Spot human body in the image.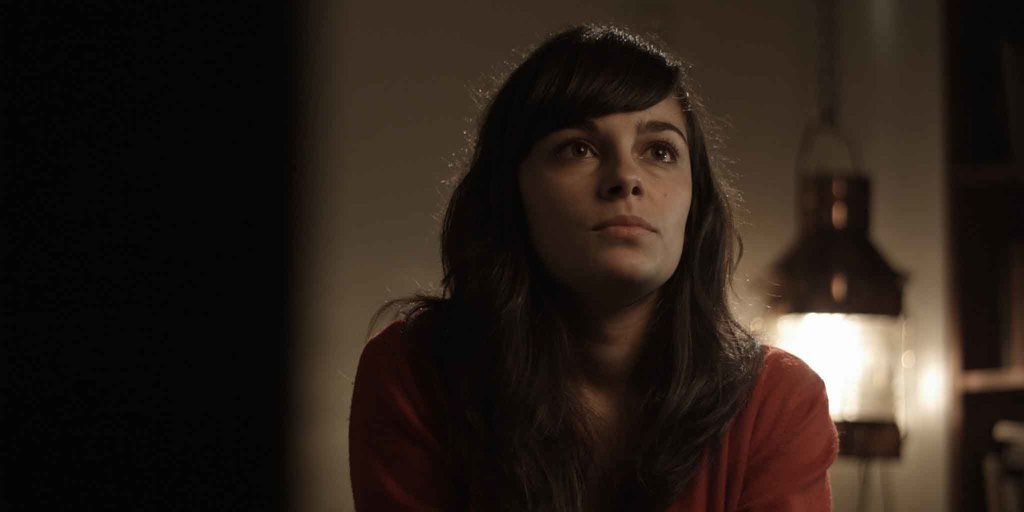
human body found at (350, 45, 849, 506).
